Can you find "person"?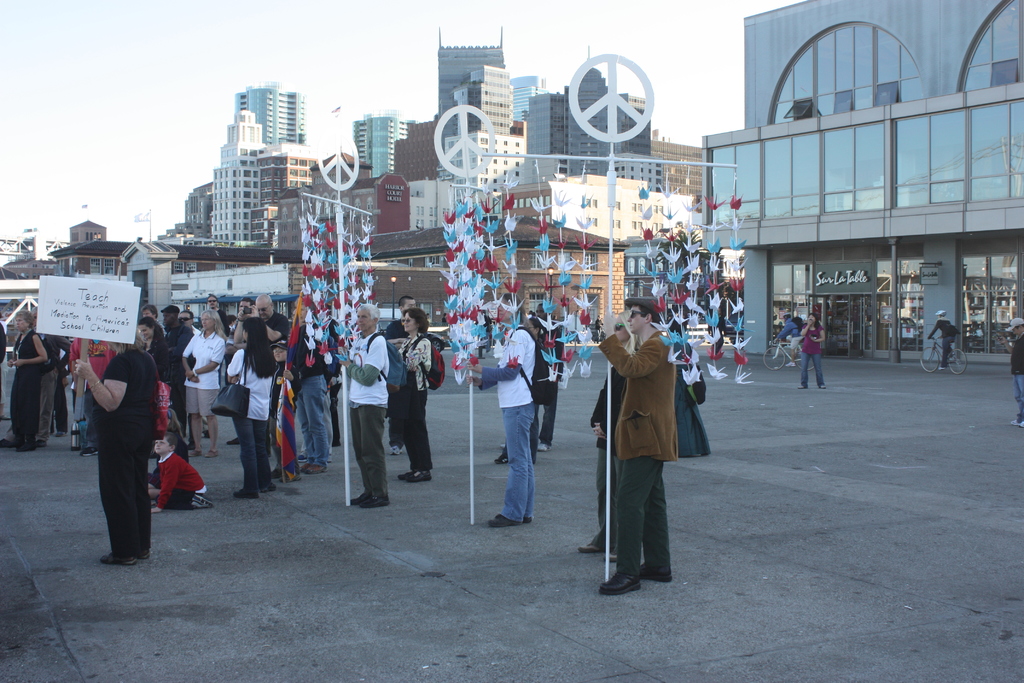
Yes, bounding box: 796/309/825/390.
